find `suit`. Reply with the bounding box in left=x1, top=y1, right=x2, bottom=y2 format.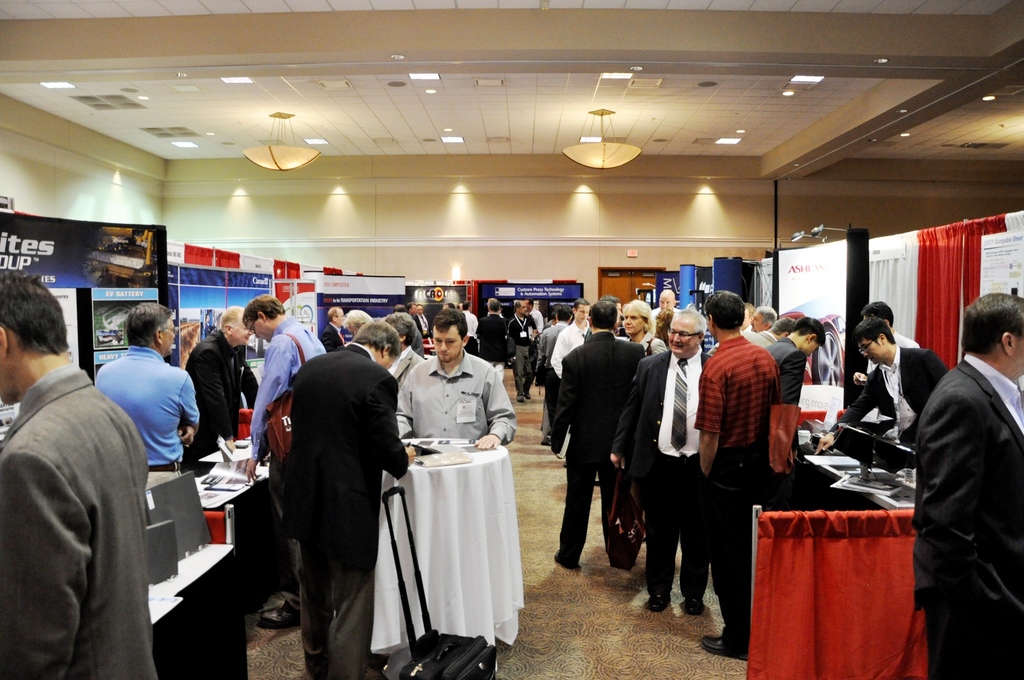
left=765, top=337, right=807, bottom=415.
